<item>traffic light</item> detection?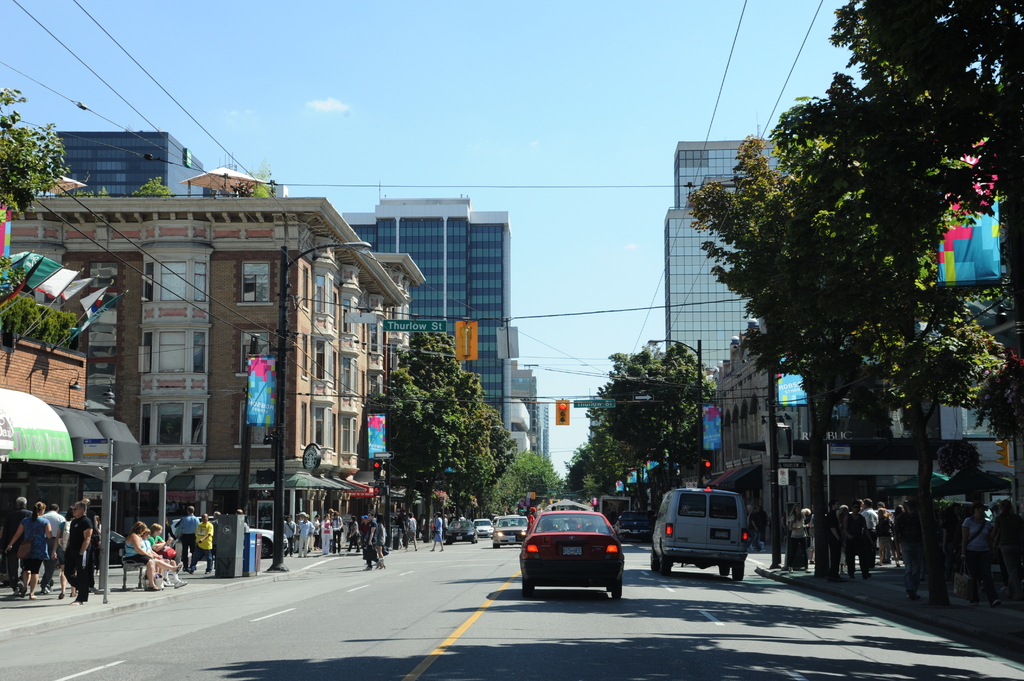
region(995, 438, 1014, 467)
